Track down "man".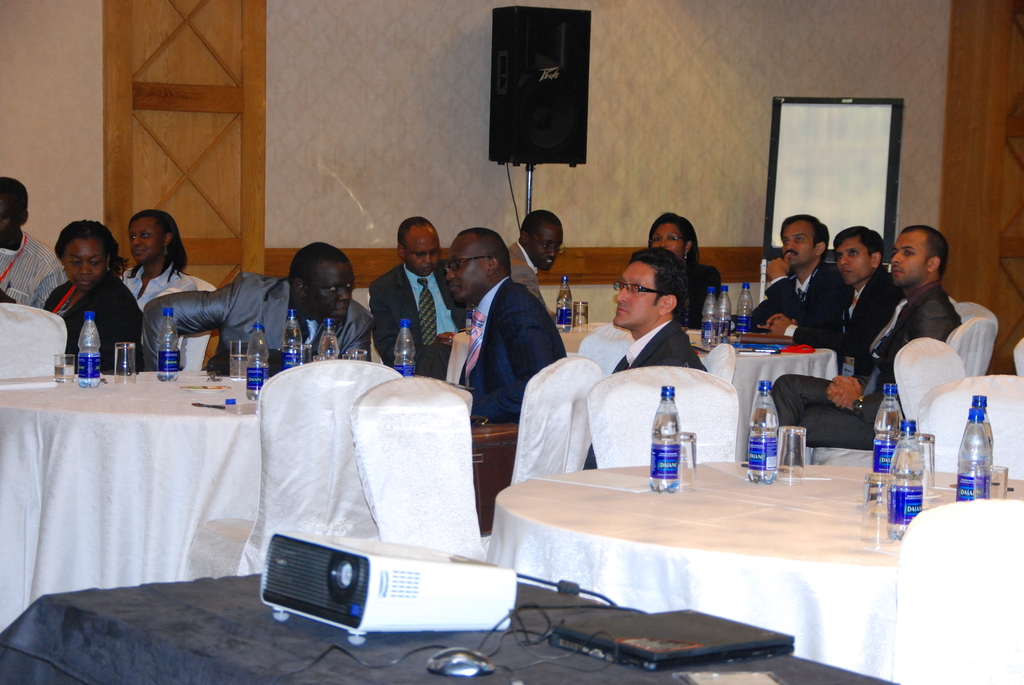
Tracked to left=499, top=212, right=560, bottom=298.
